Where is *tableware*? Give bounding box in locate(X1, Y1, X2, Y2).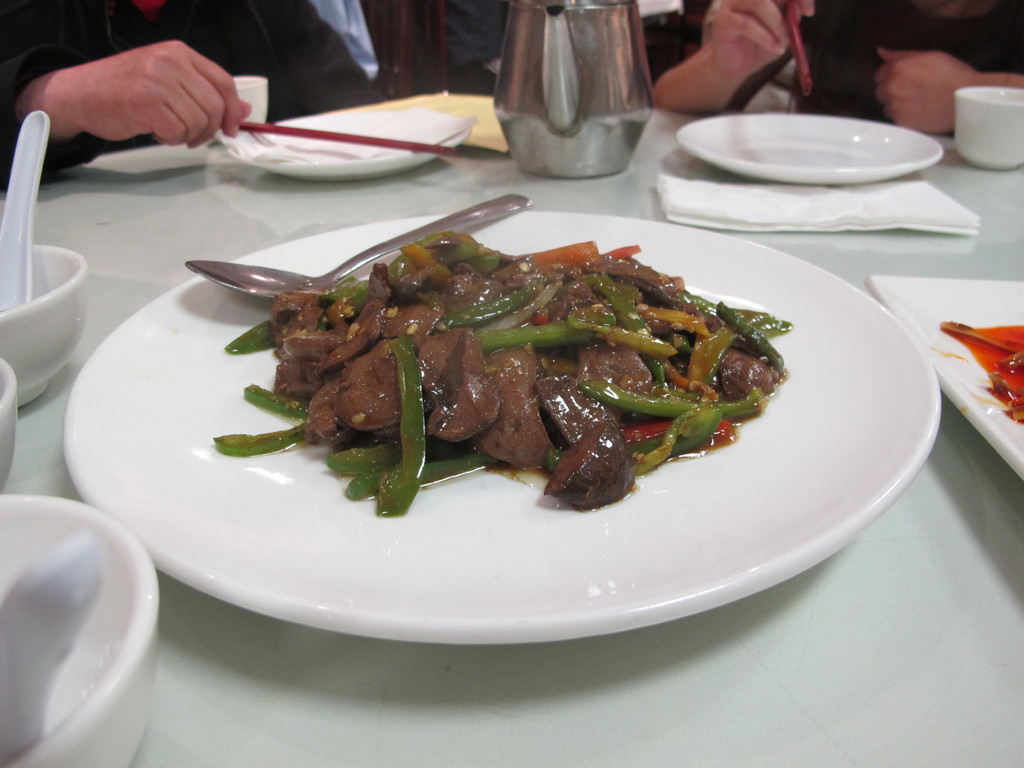
locate(186, 191, 534, 303).
